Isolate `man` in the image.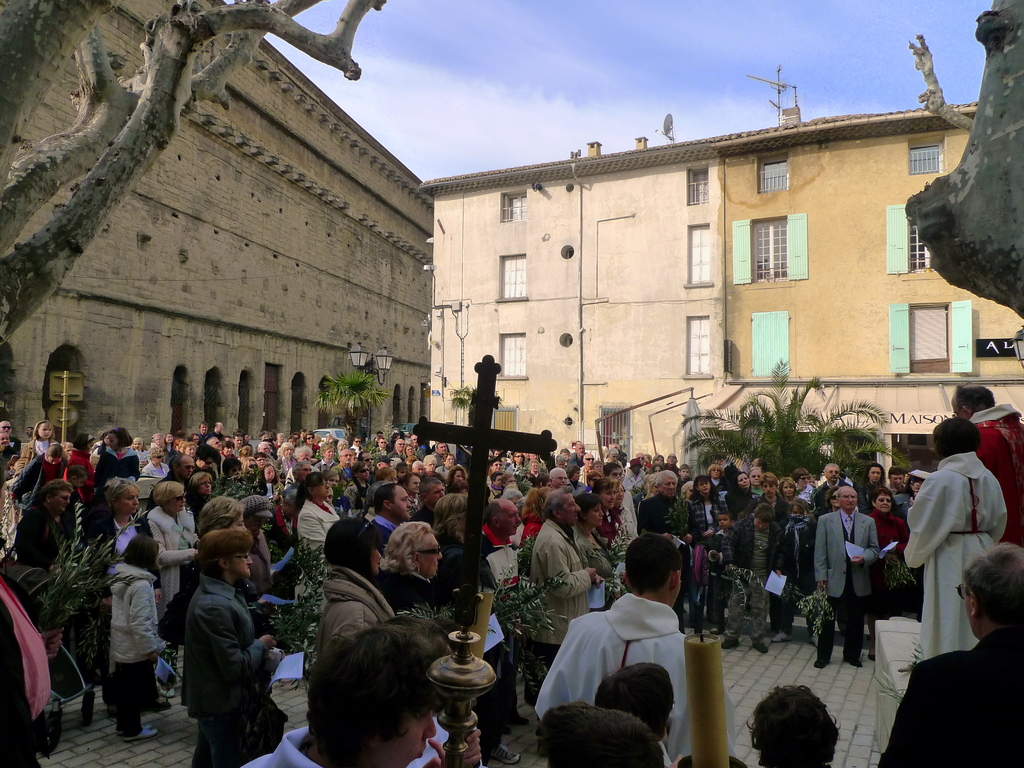
Isolated region: [left=144, top=454, right=195, bottom=516].
